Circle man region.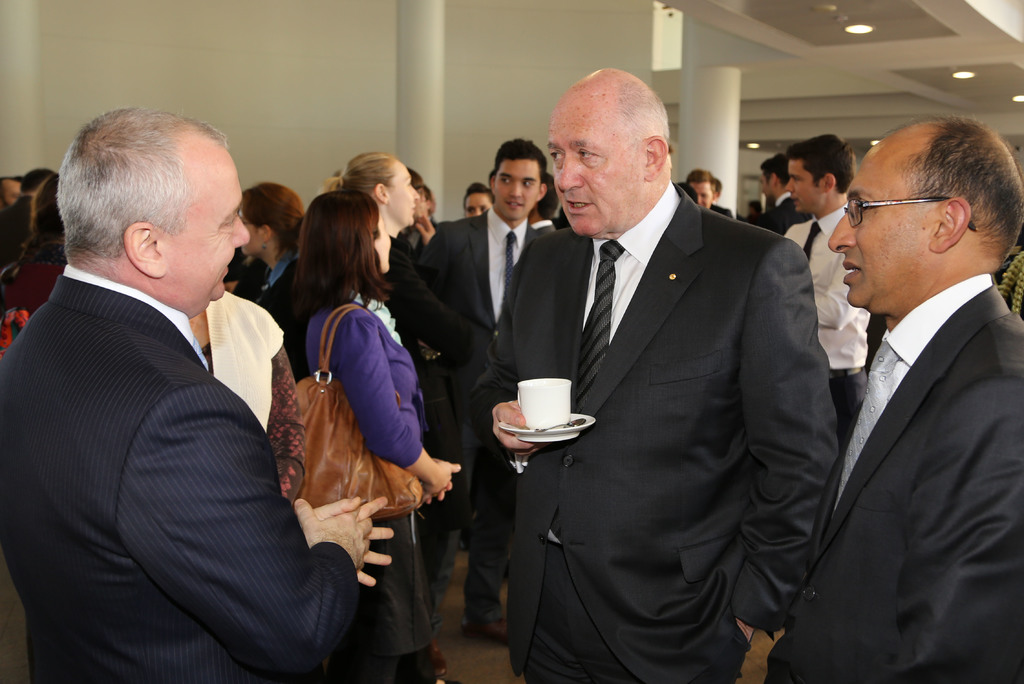
Region: (687, 167, 737, 219).
